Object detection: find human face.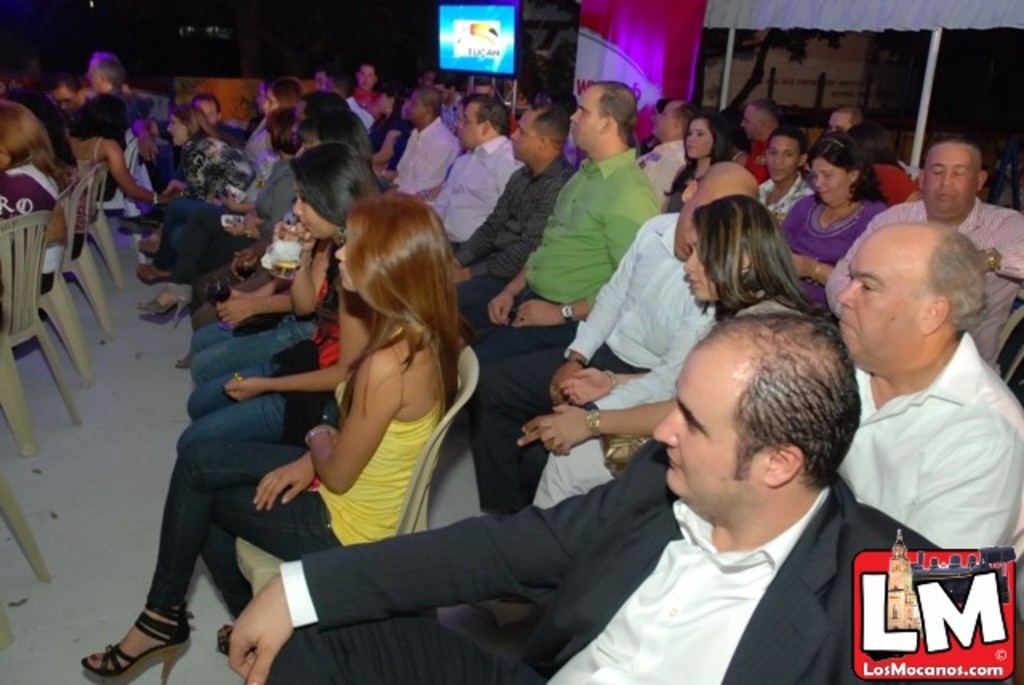
(left=405, top=93, right=430, bottom=126).
